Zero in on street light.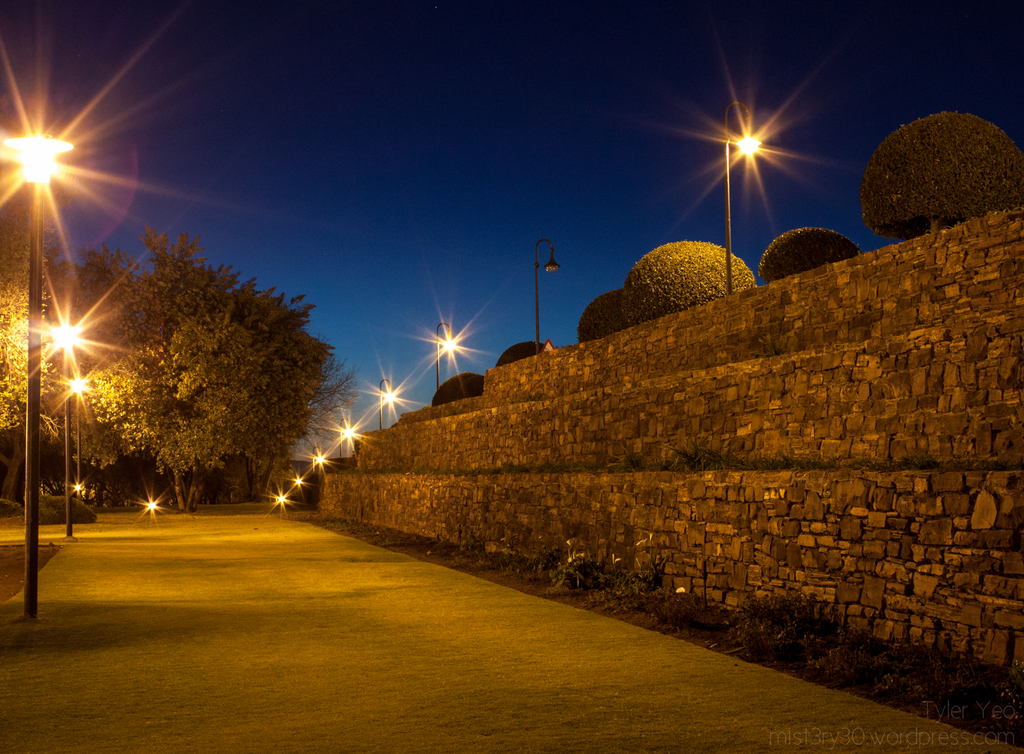
Zeroed in: left=51, top=322, right=87, bottom=537.
